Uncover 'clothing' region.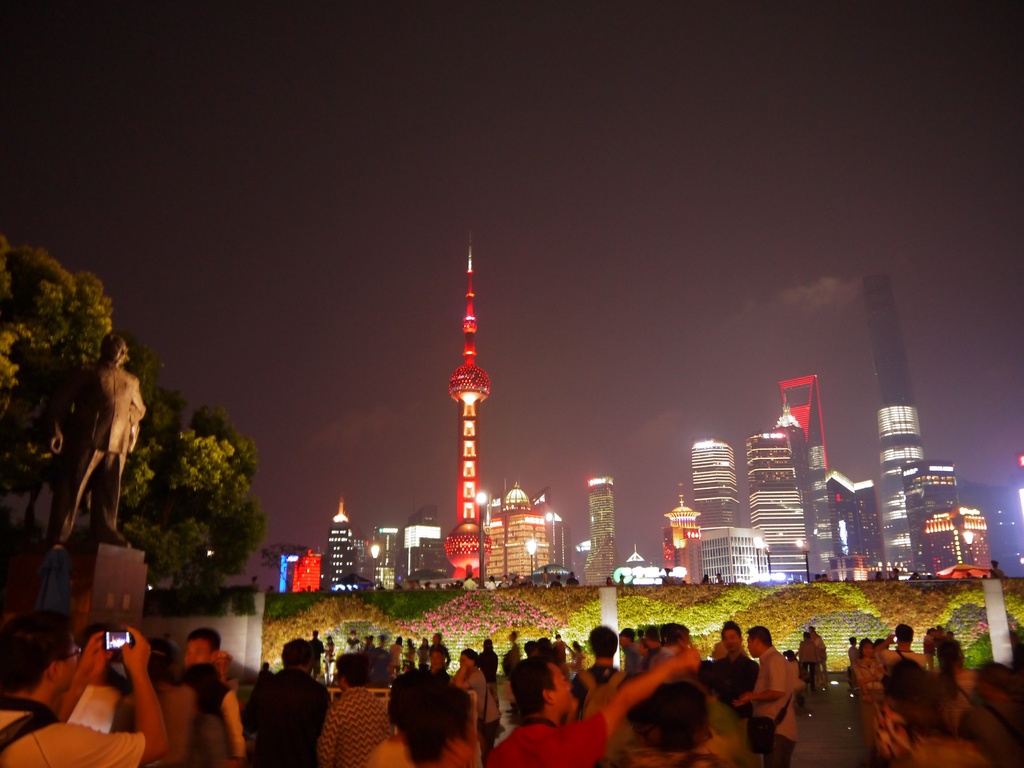
Uncovered: [x1=744, y1=639, x2=804, y2=755].
